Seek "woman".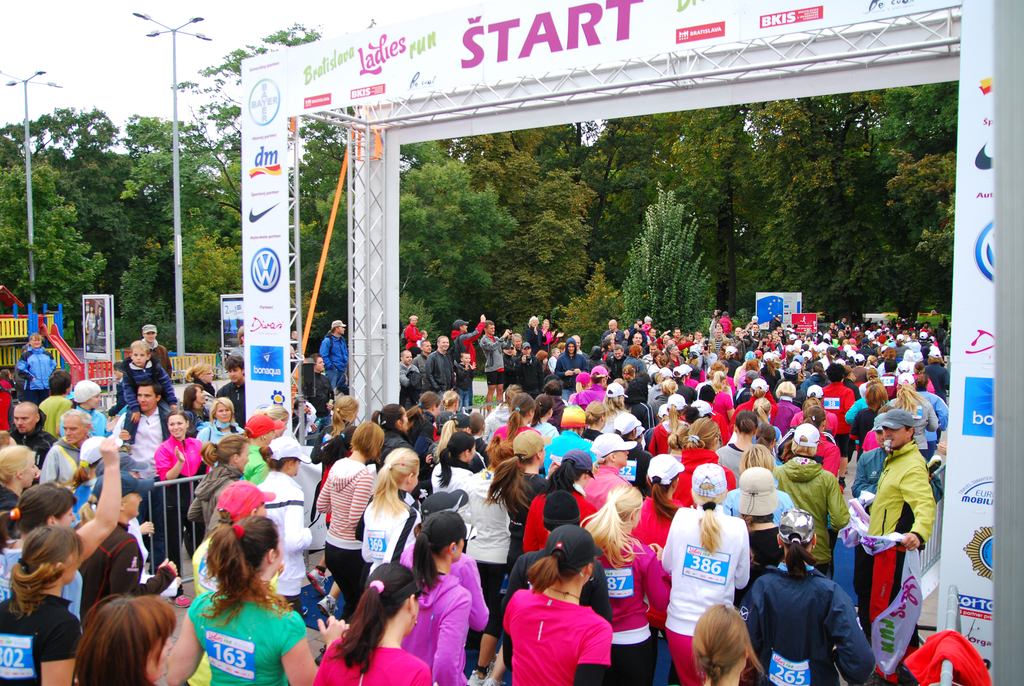
769:420:849:575.
